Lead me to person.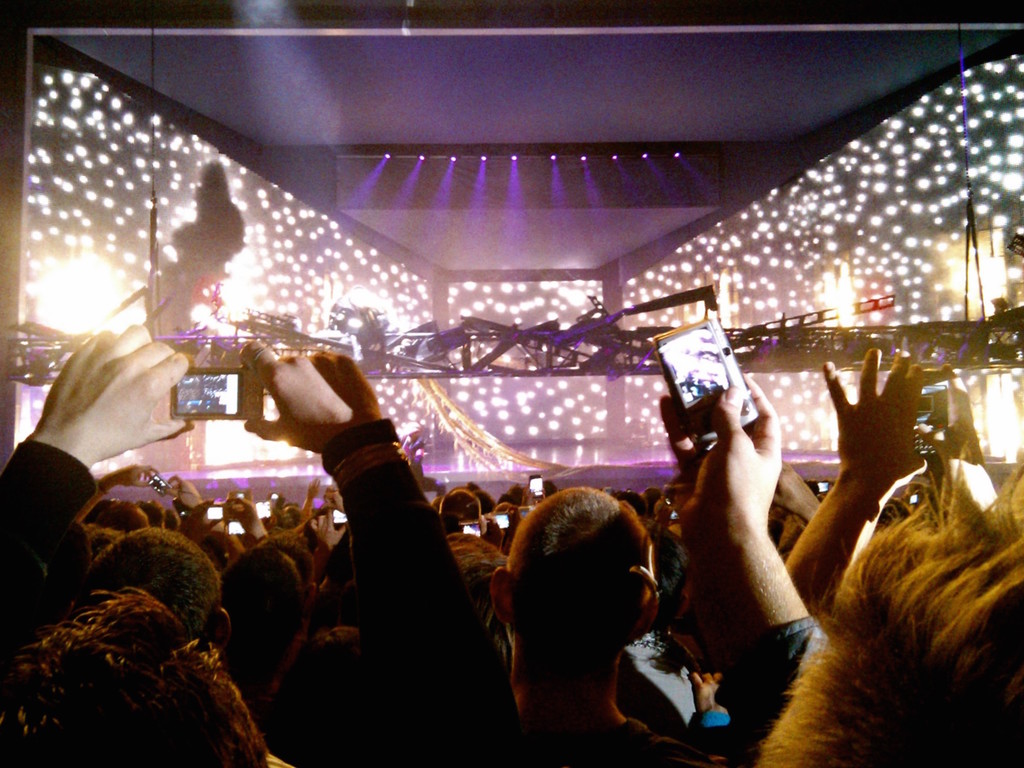
Lead to locate(482, 456, 713, 762).
